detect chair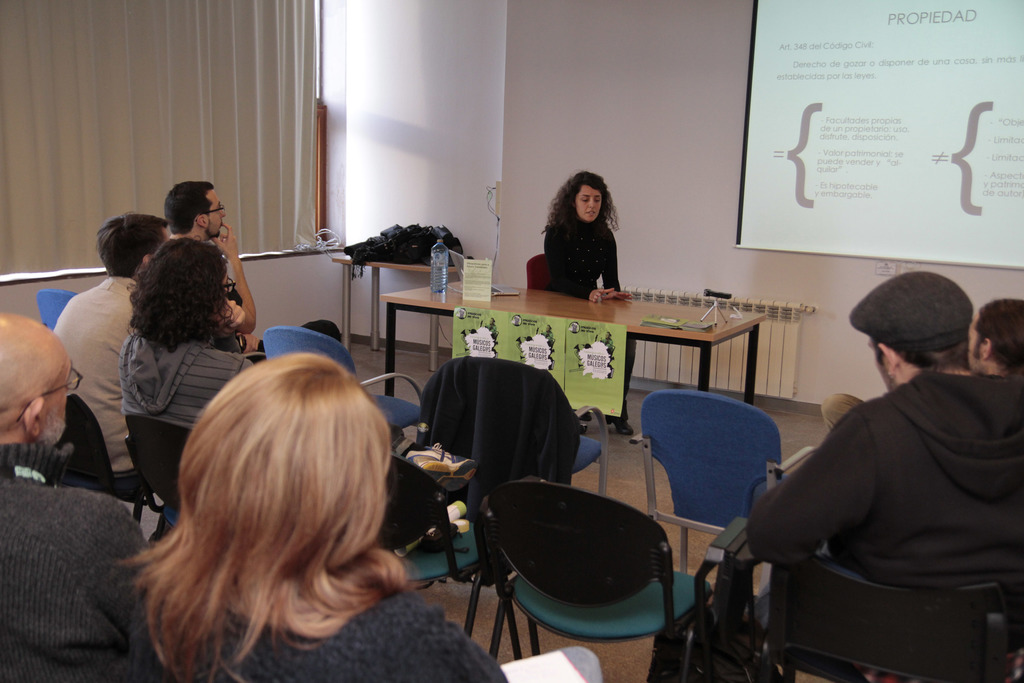
(453, 474, 703, 669)
